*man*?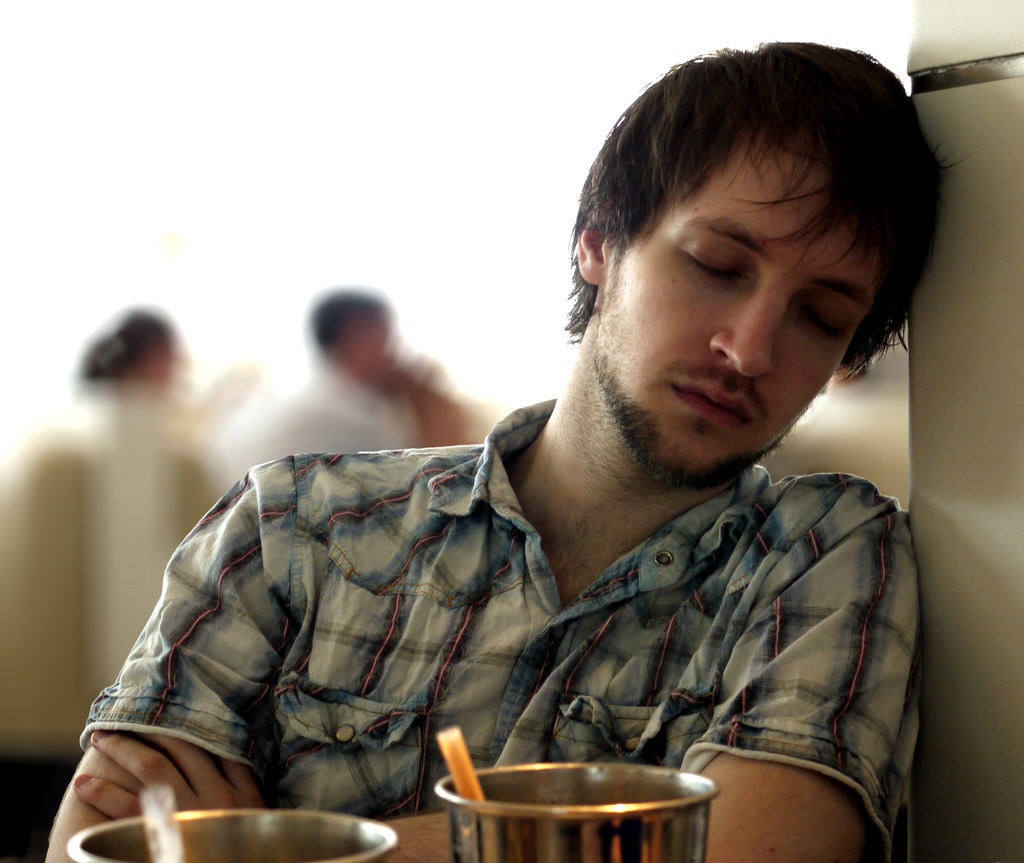
box(246, 292, 473, 468)
